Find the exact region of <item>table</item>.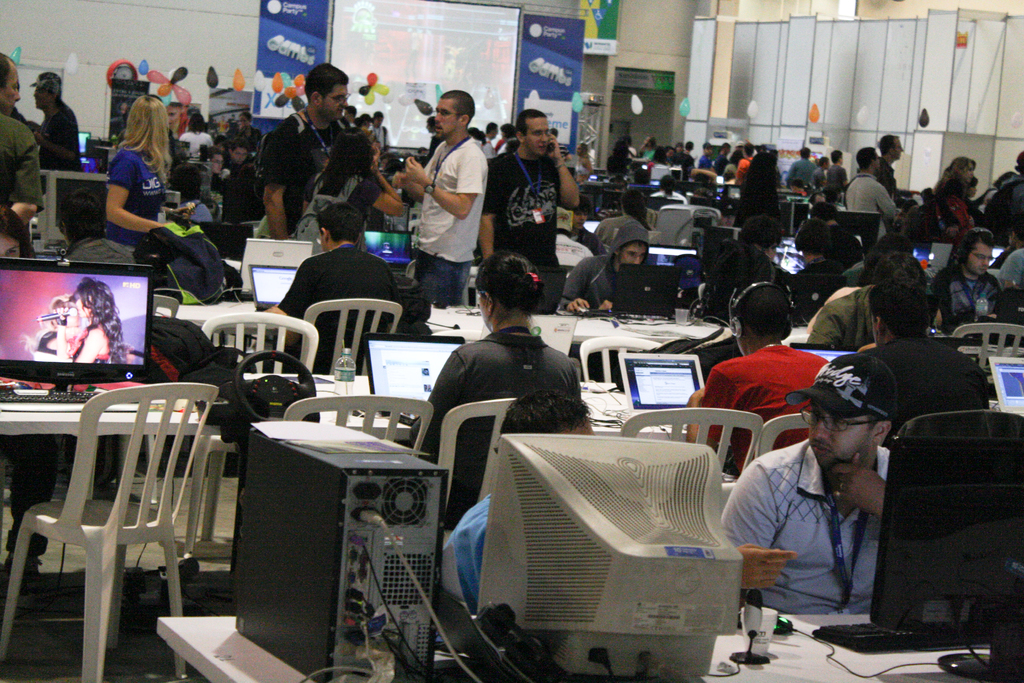
Exact region: pyautogui.locateOnScreen(0, 395, 220, 602).
